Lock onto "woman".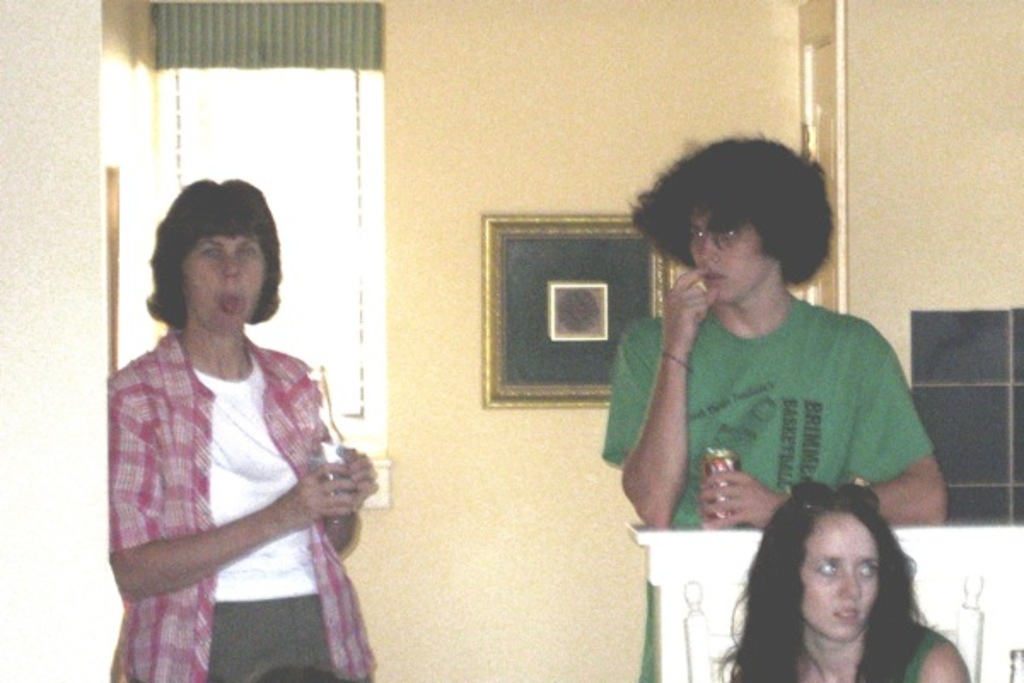
Locked: (717,480,971,681).
